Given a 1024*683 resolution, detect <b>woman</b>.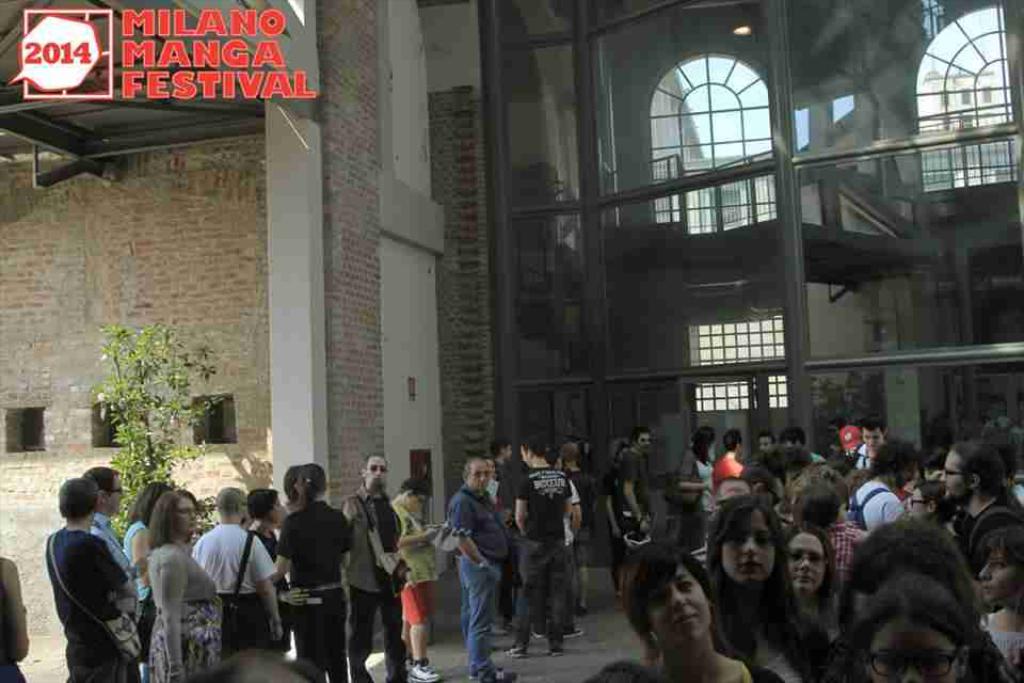
region(833, 574, 972, 682).
